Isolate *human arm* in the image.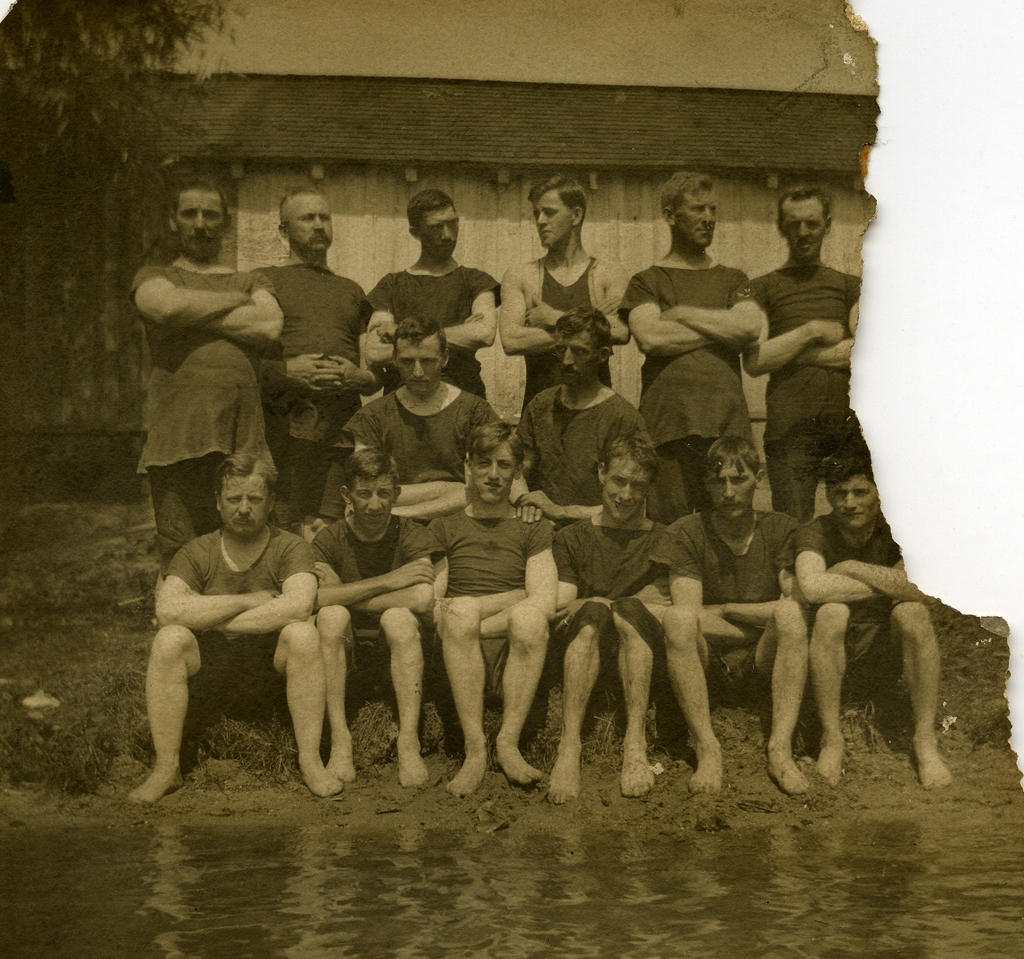
Isolated region: [244, 334, 351, 398].
